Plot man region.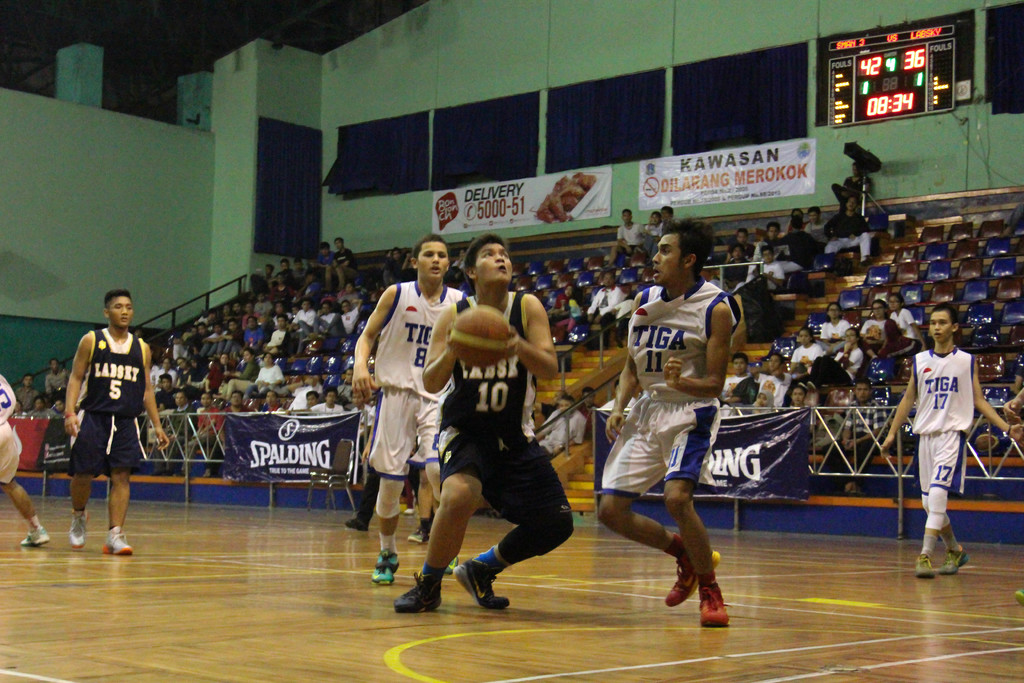
Plotted at [729, 353, 786, 416].
